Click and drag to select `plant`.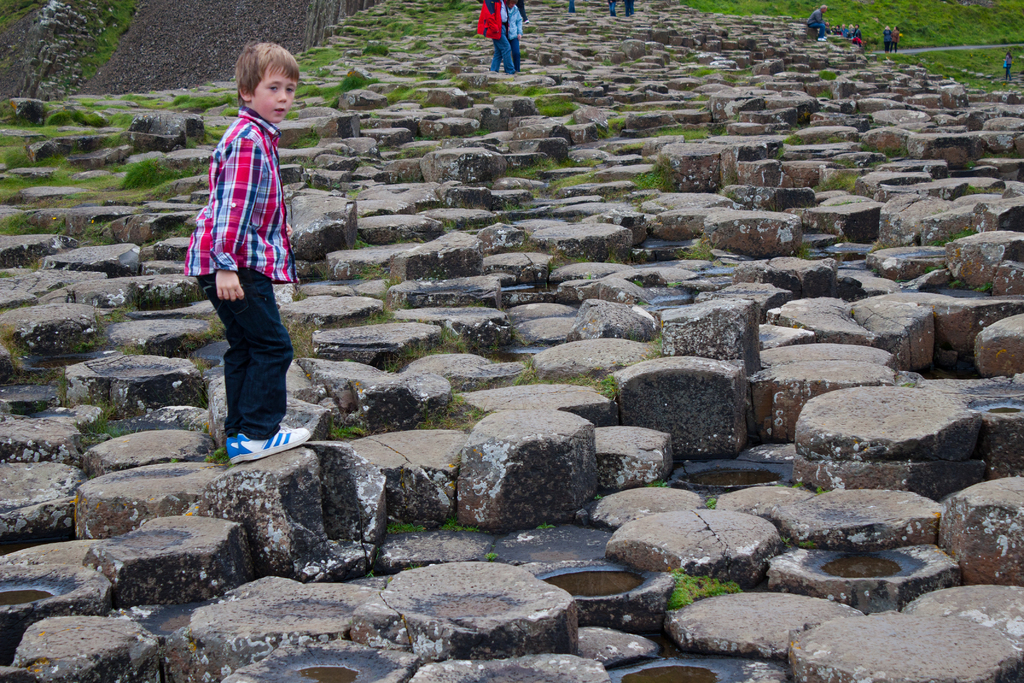
Selection: {"left": 780, "top": 529, "right": 792, "bottom": 547}.
